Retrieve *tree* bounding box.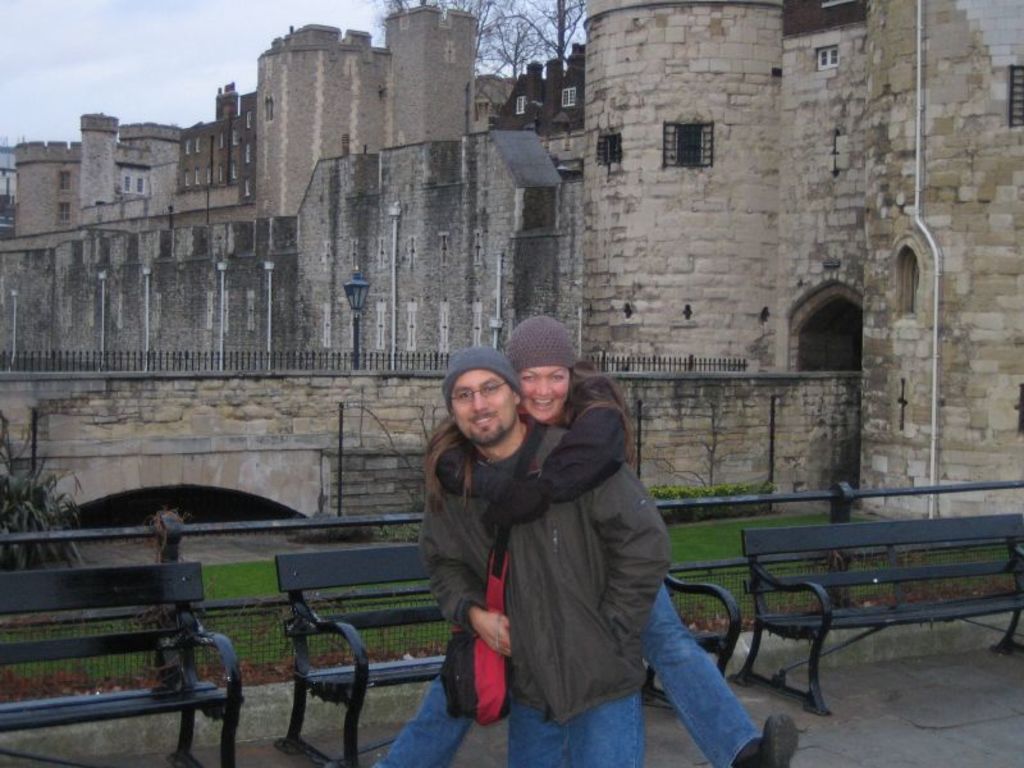
Bounding box: [x1=371, y1=0, x2=588, y2=77].
